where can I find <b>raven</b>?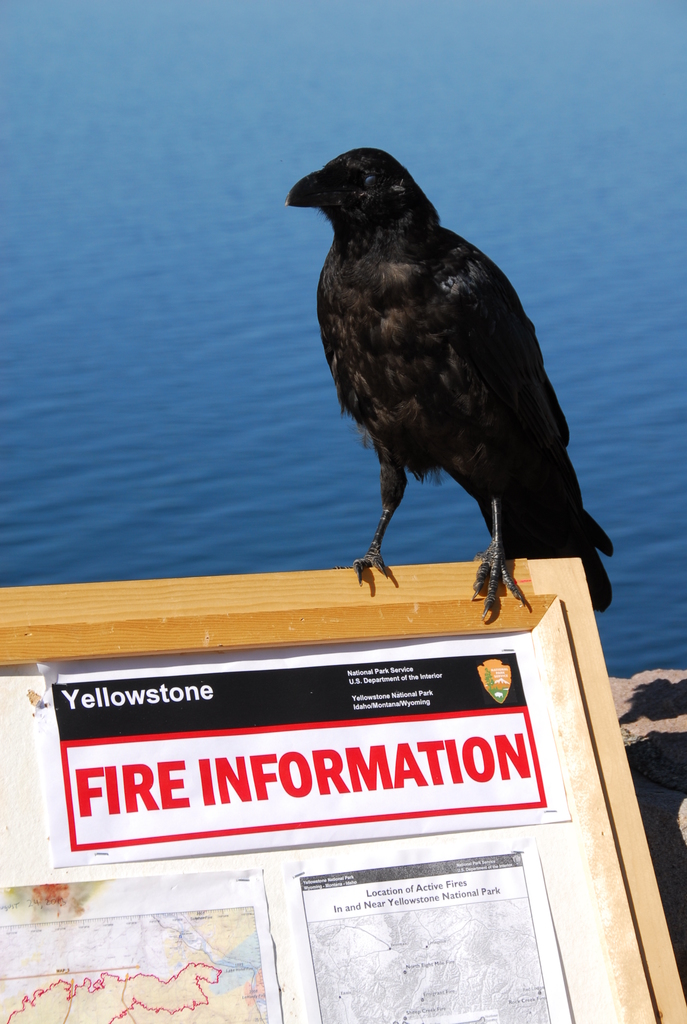
You can find it at [274,132,628,589].
